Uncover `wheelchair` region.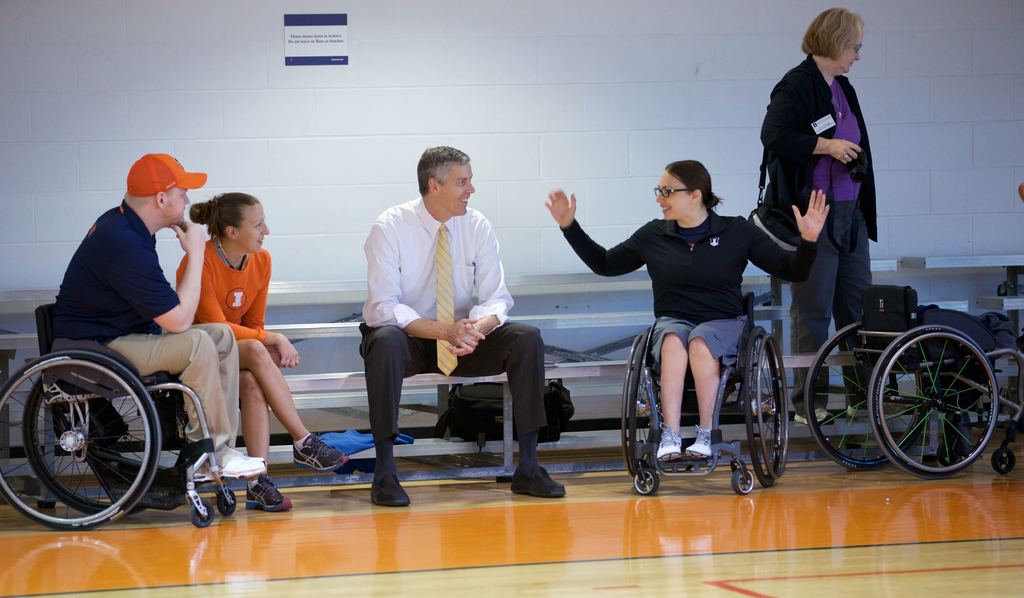
Uncovered: (619, 290, 792, 497).
